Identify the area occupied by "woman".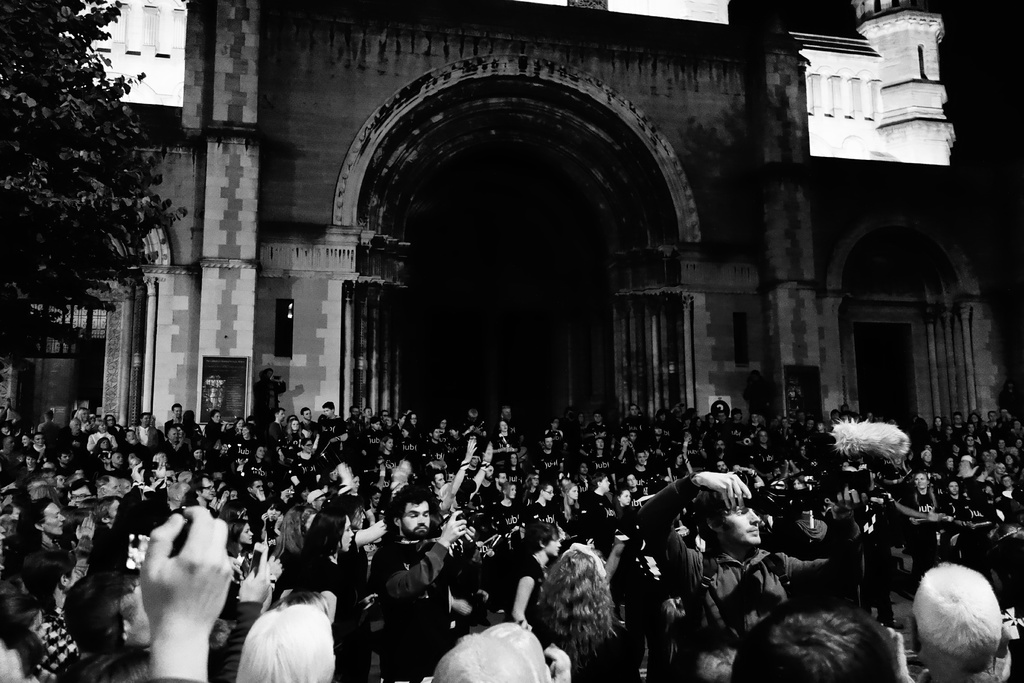
Area: <region>534, 541, 654, 682</region>.
